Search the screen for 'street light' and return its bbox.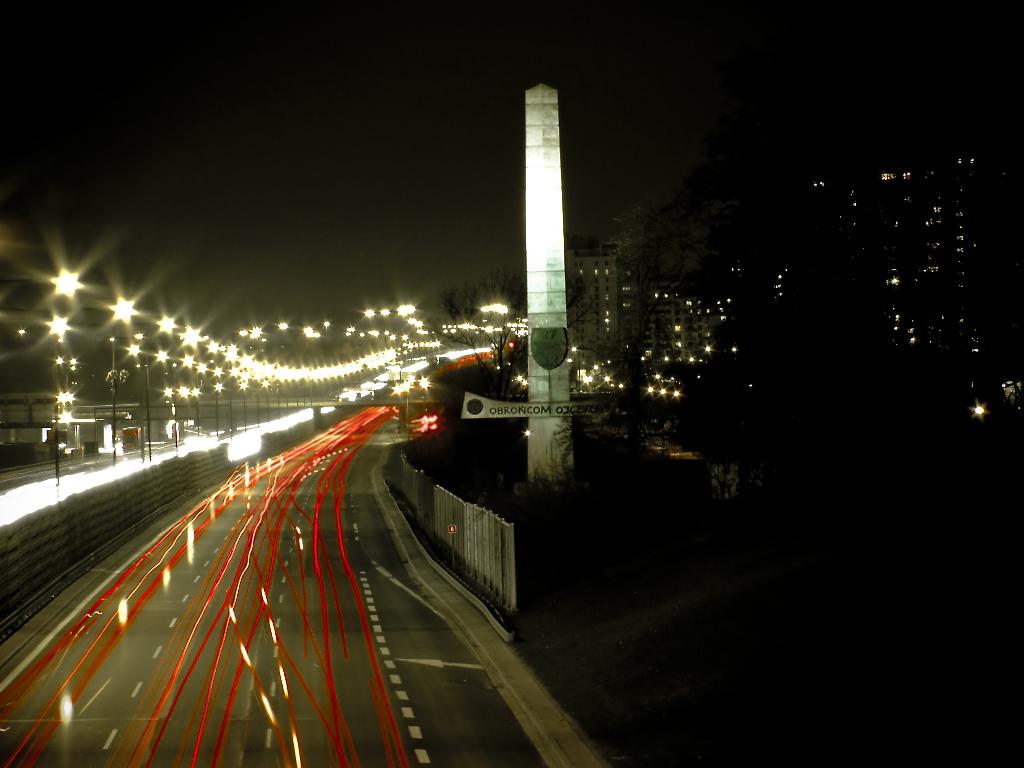
Found: <box>127,348,154,456</box>.
